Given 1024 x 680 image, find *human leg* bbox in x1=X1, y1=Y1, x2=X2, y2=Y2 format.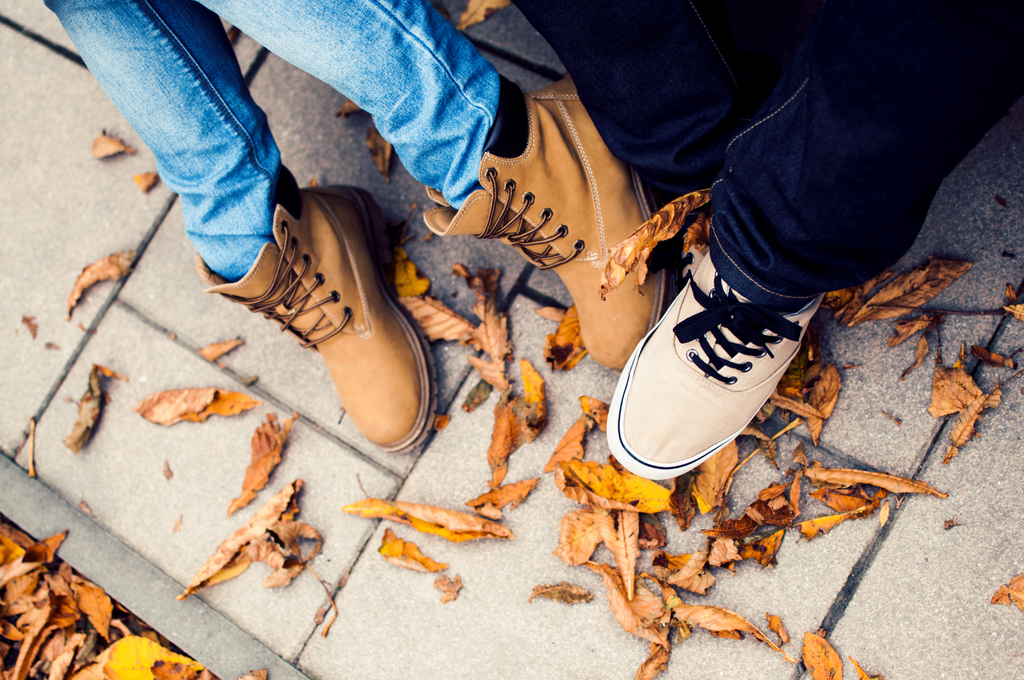
x1=609, y1=0, x2=1023, y2=489.
